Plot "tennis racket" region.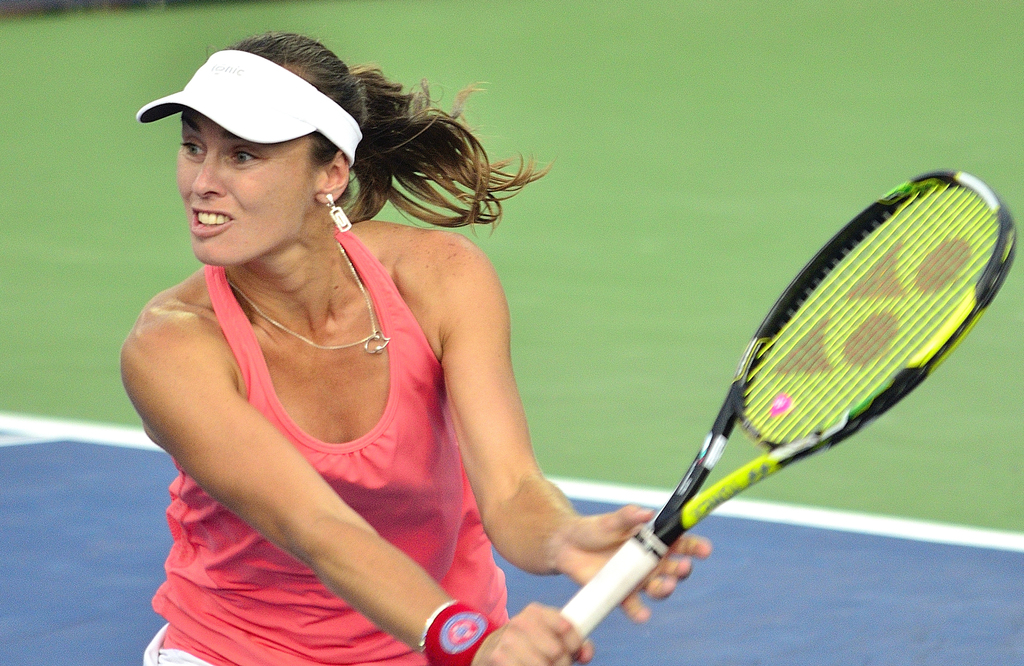
Plotted at rect(554, 172, 1018, 639).
